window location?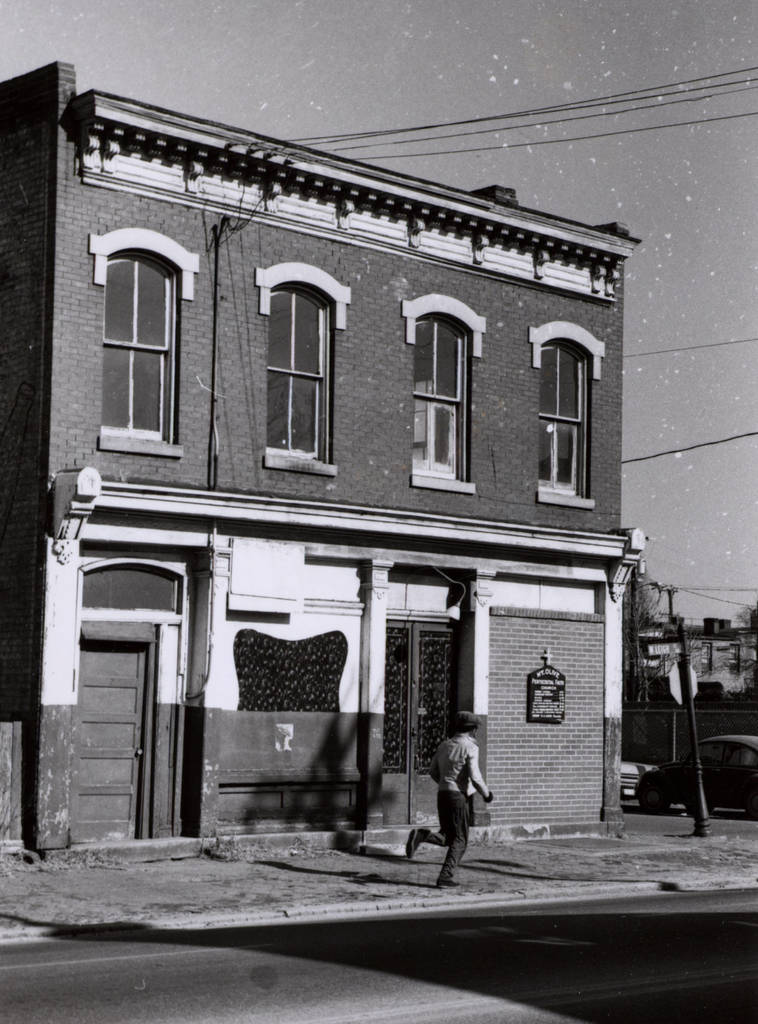
Rect(398, 289, 487, 494)
